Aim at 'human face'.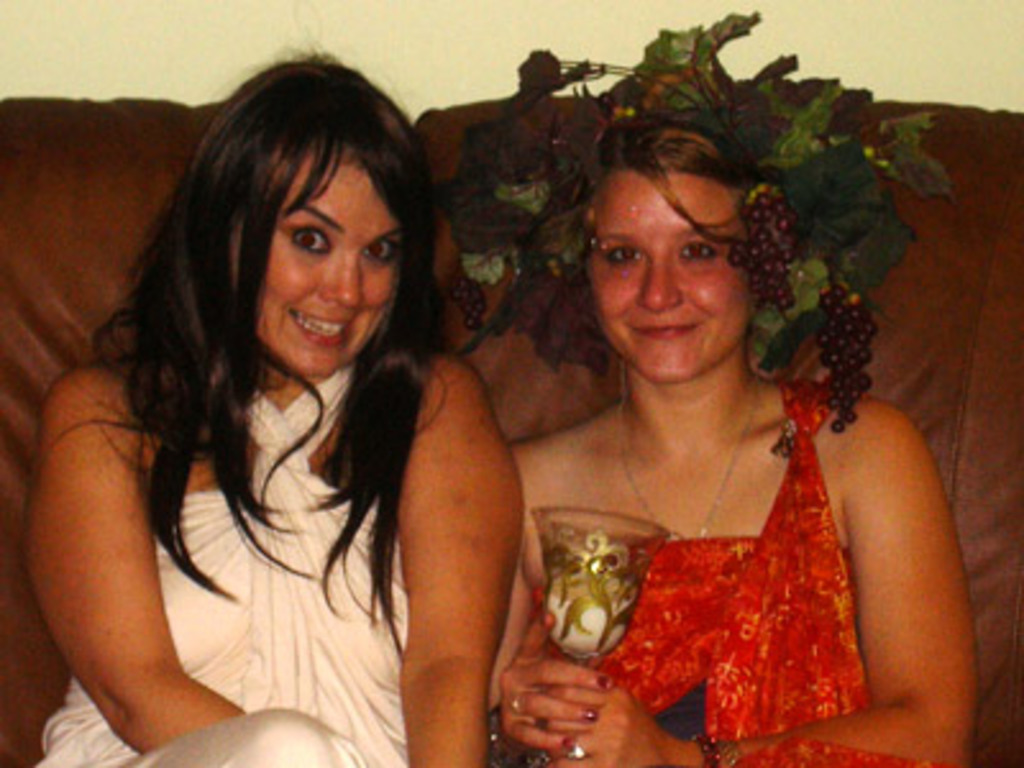
Aimed at [220,148,402,376].
